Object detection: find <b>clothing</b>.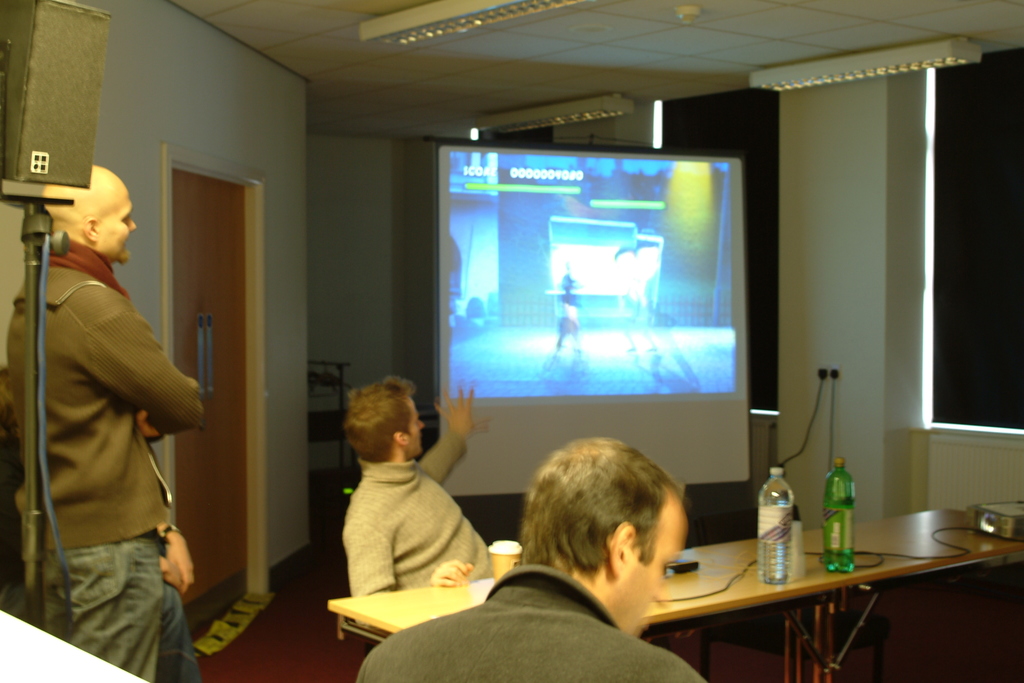
locate(353, 562, 705, 682).
